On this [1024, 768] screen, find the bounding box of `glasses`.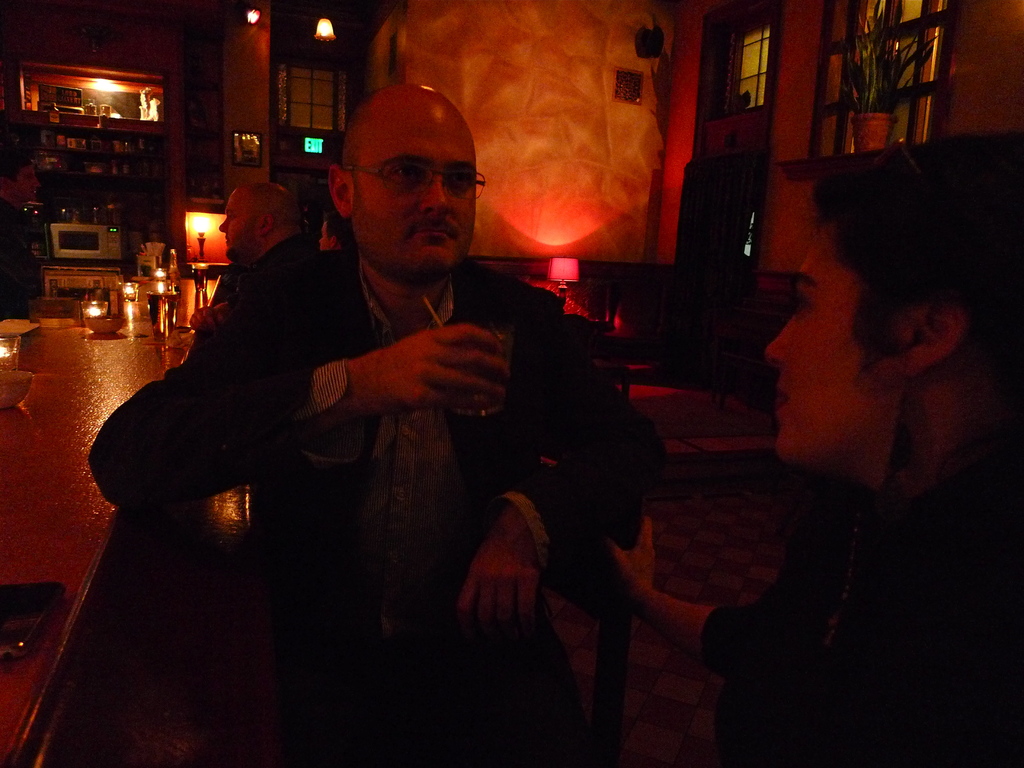
Bounding box: <region>342, 147, 481, 198</region>.
